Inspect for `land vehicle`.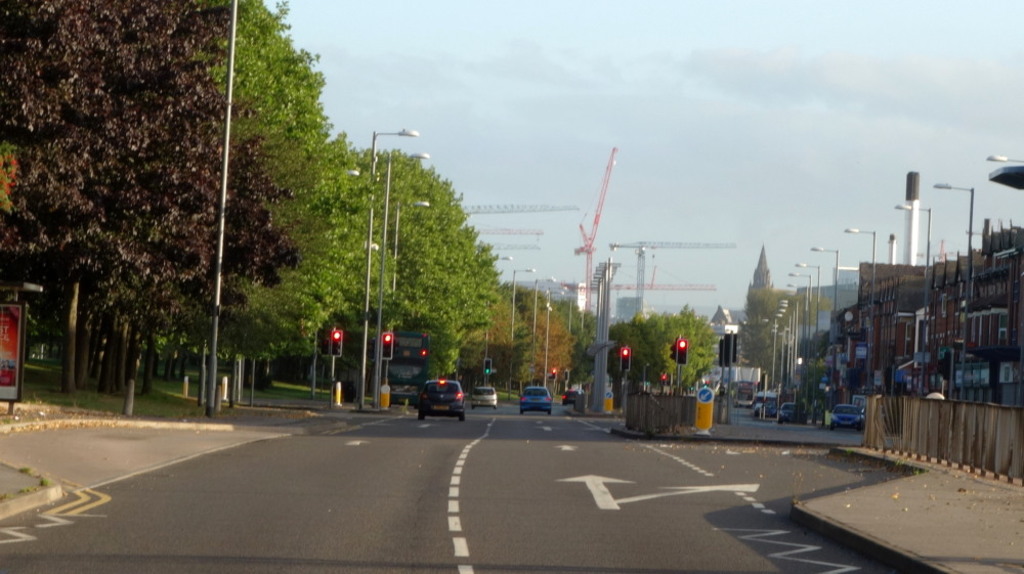
Inspection: 778 407 812 421.
